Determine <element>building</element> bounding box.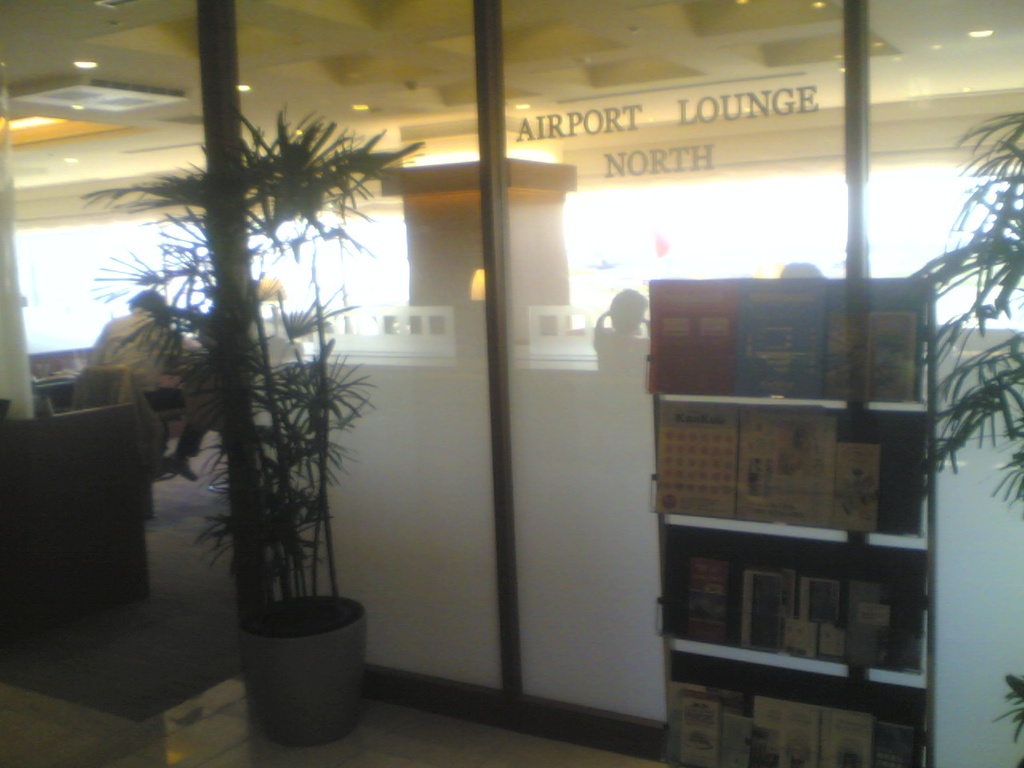
Determined: select_region(0, 0, 1023, 767).
